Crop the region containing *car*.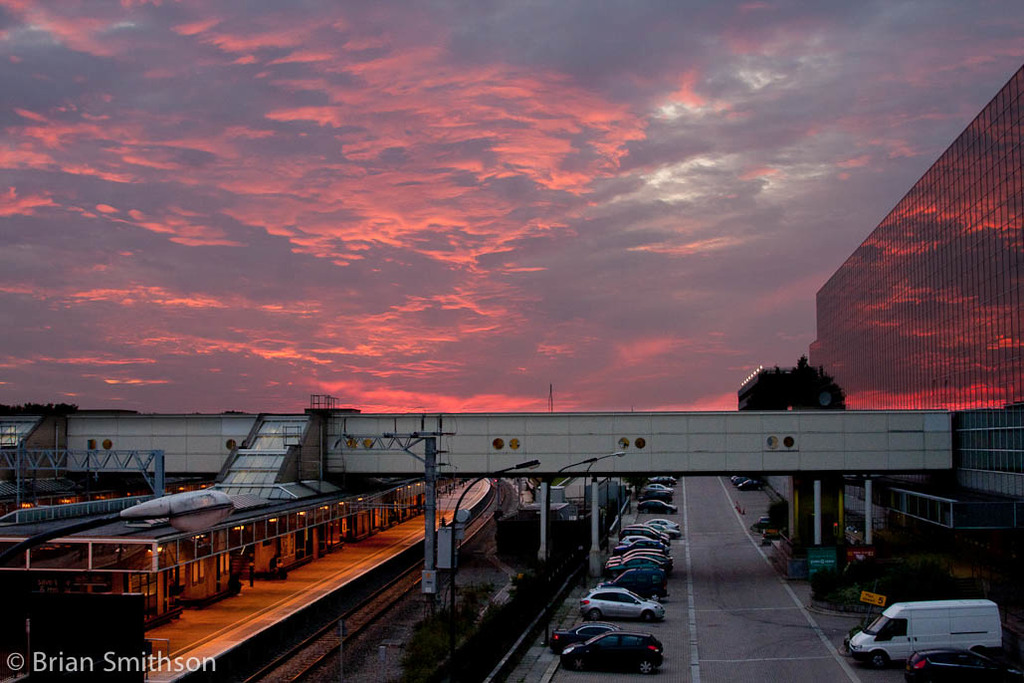
Crop region: 548:625:665:677.
